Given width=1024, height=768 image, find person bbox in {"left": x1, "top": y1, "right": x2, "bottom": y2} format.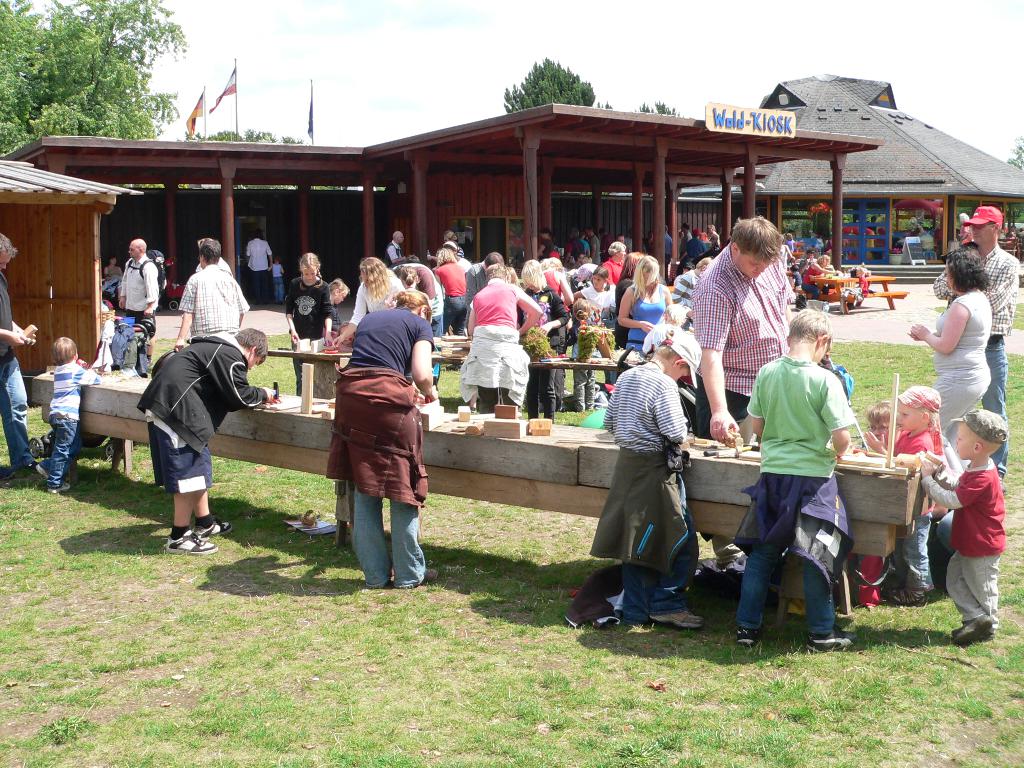
{"left": 440, "top": 228, "right": 460, "bottom": 260}.
